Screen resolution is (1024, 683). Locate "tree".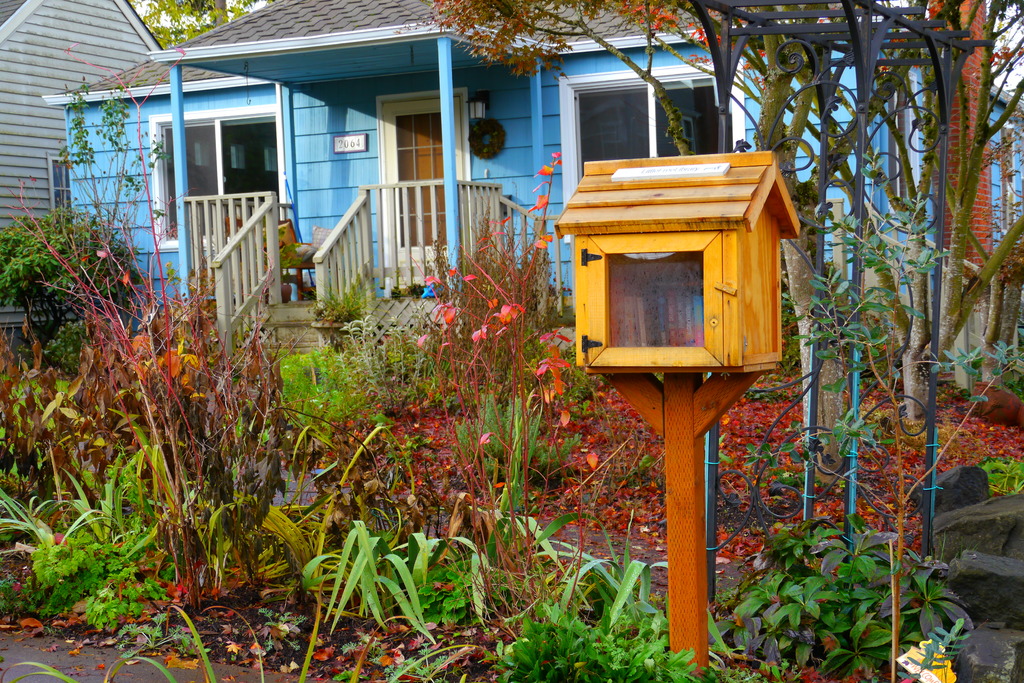
Rect(420, 0, 1023, 477).
